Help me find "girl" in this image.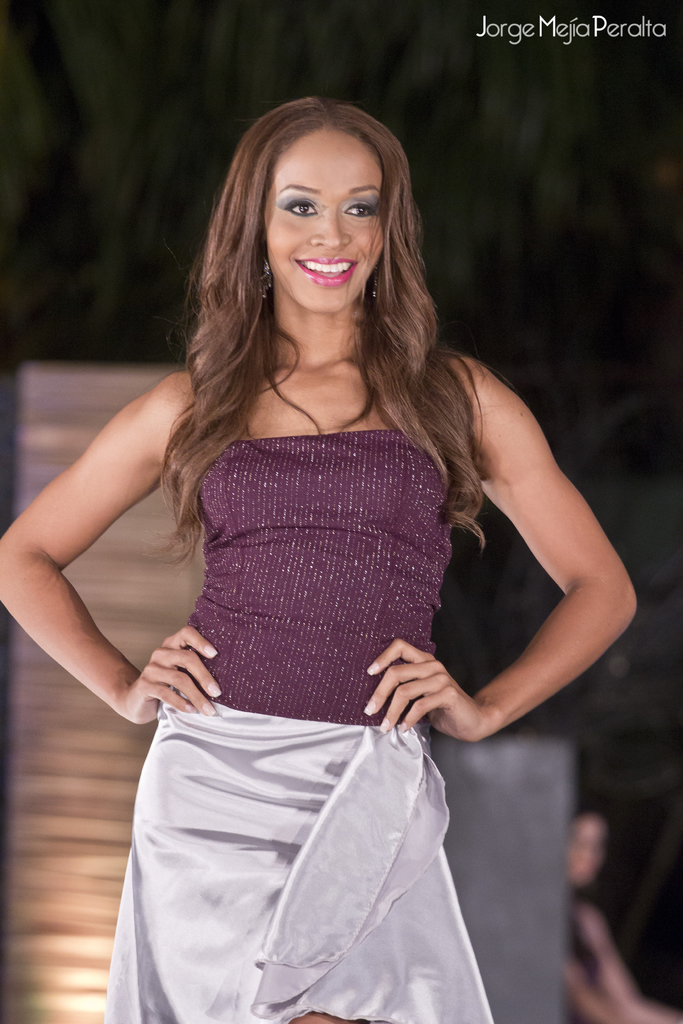
Found it: Rect(7, 84, 654, 1023).
